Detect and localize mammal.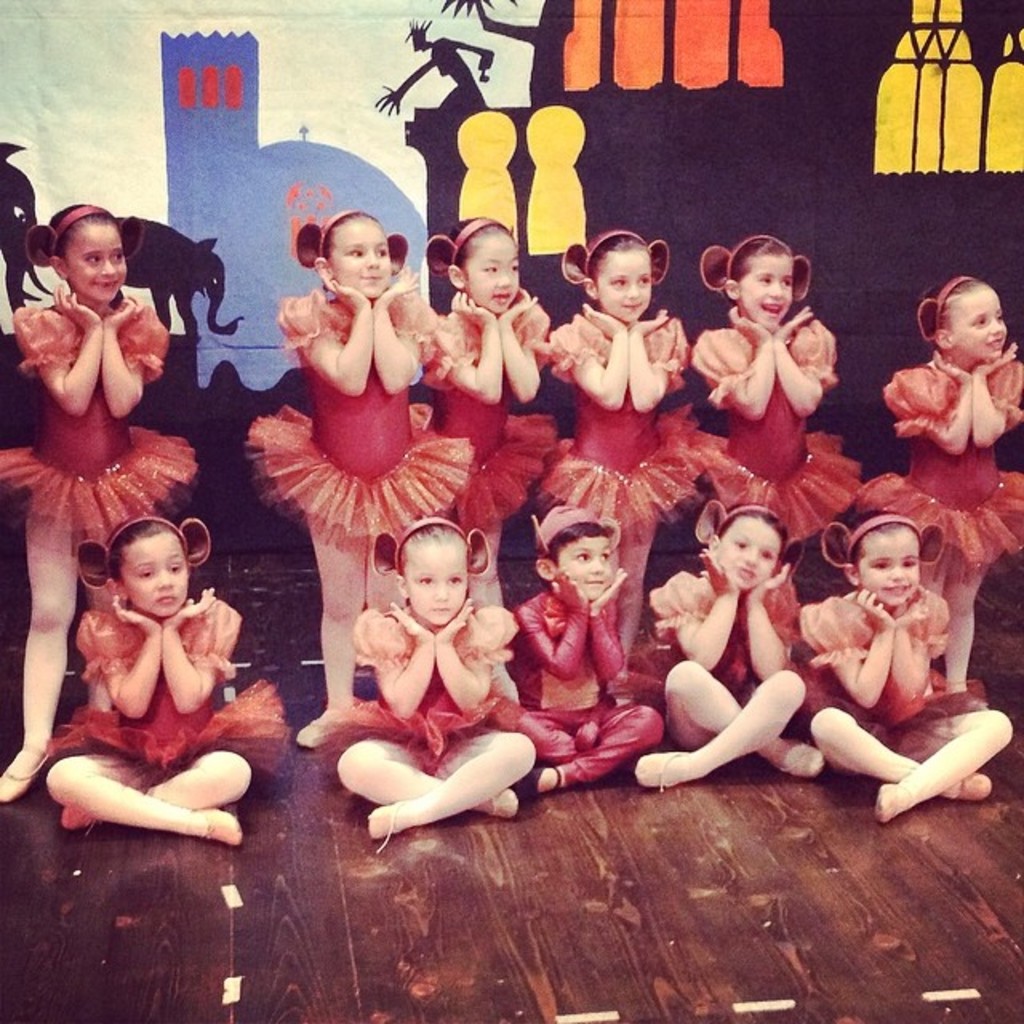
Localized at (left=243, top=203, right=477, bottom=741).
